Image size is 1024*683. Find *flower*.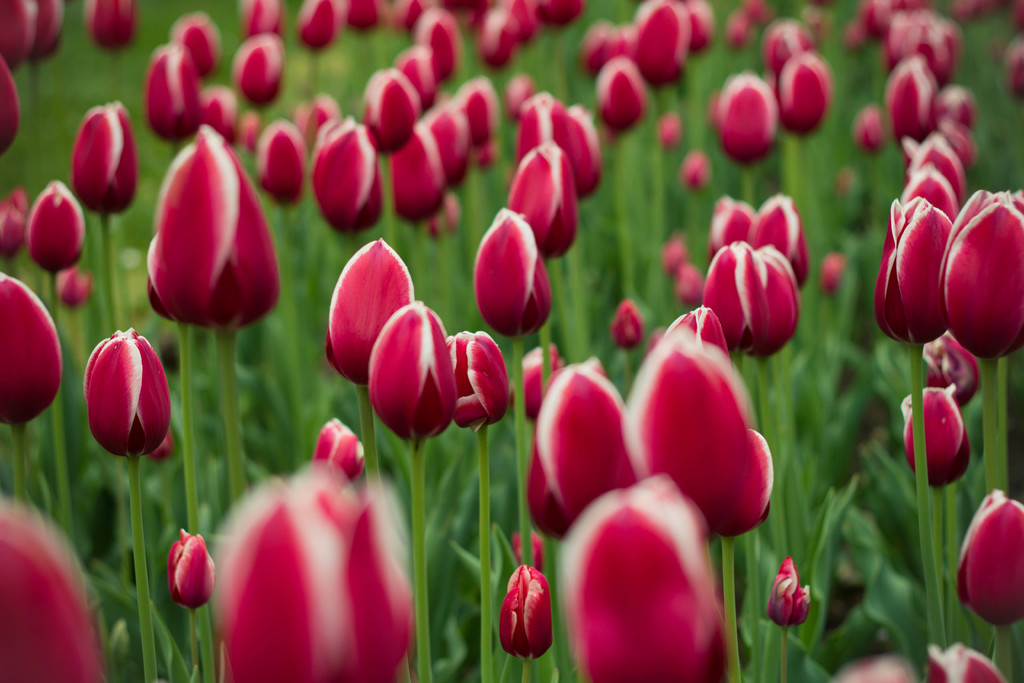
[163,527,224,606].
